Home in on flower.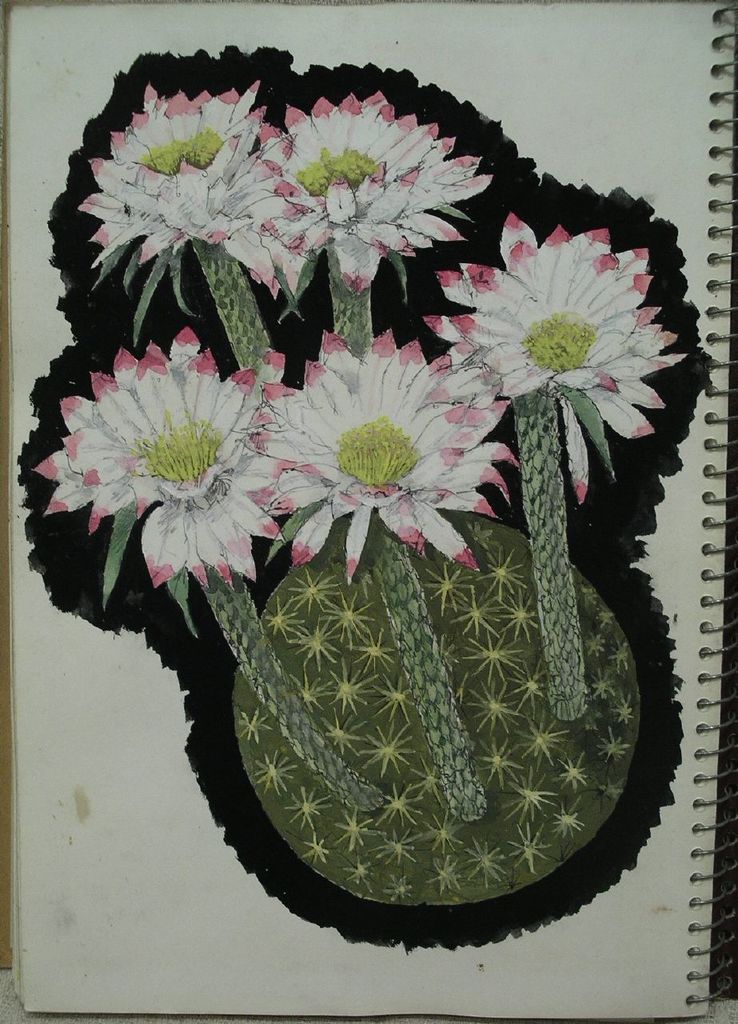
Homed in at bbox=[237, 314, 509, 586].
